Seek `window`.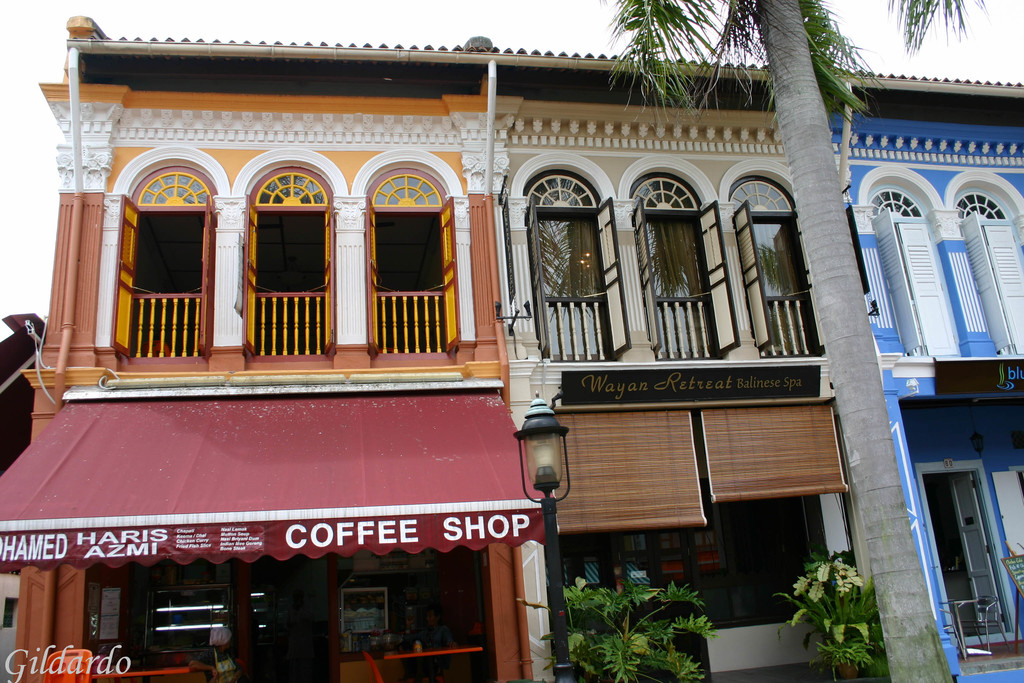
852/172/966/356.
